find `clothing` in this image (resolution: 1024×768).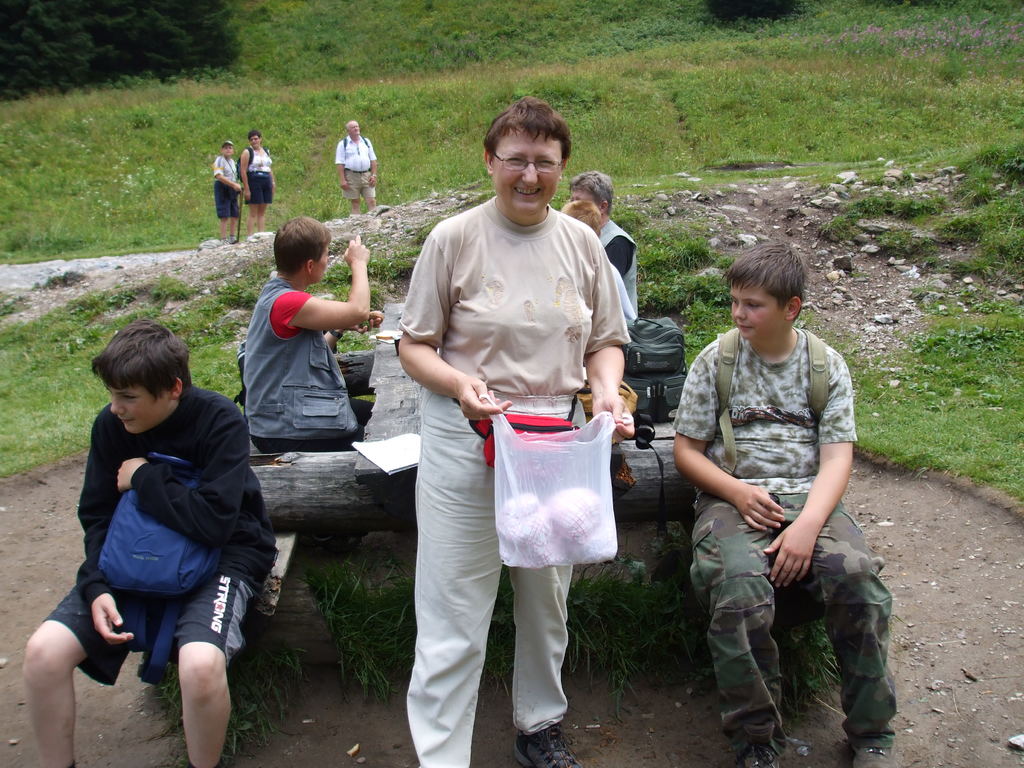
left=41, top=384, right=278, bottom=691.
